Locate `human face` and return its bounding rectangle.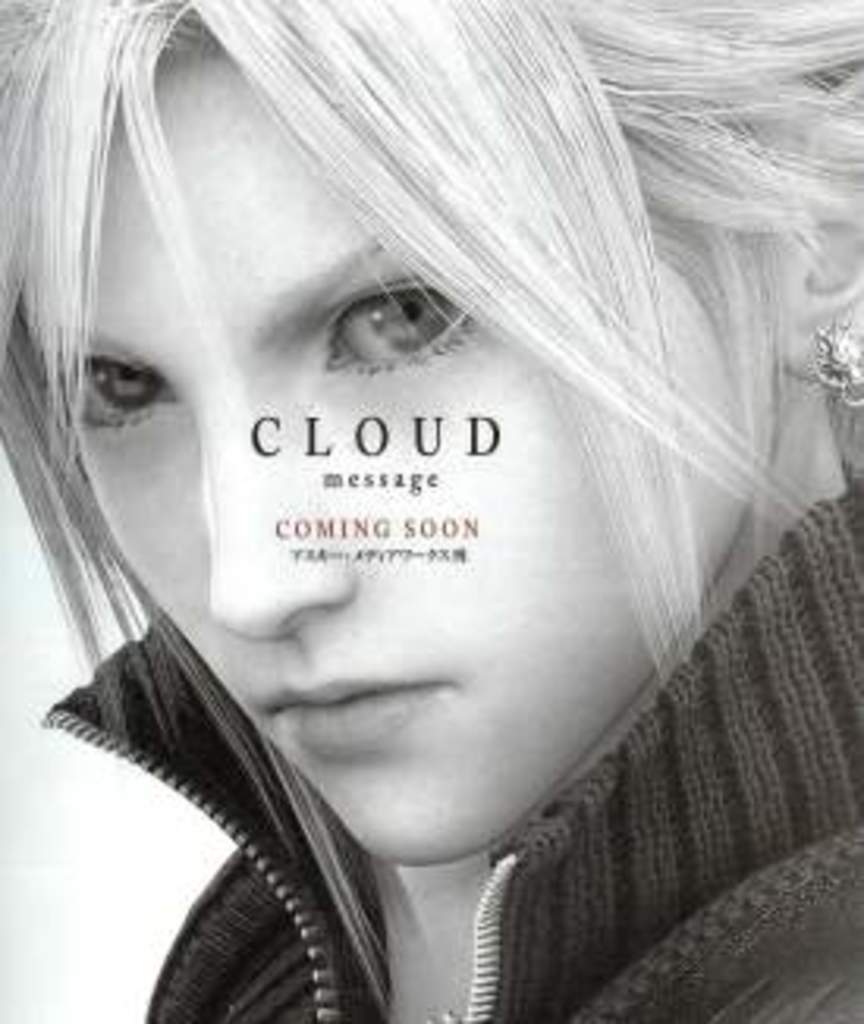
<bbox>66, 38, 770, 858</bbox>.
